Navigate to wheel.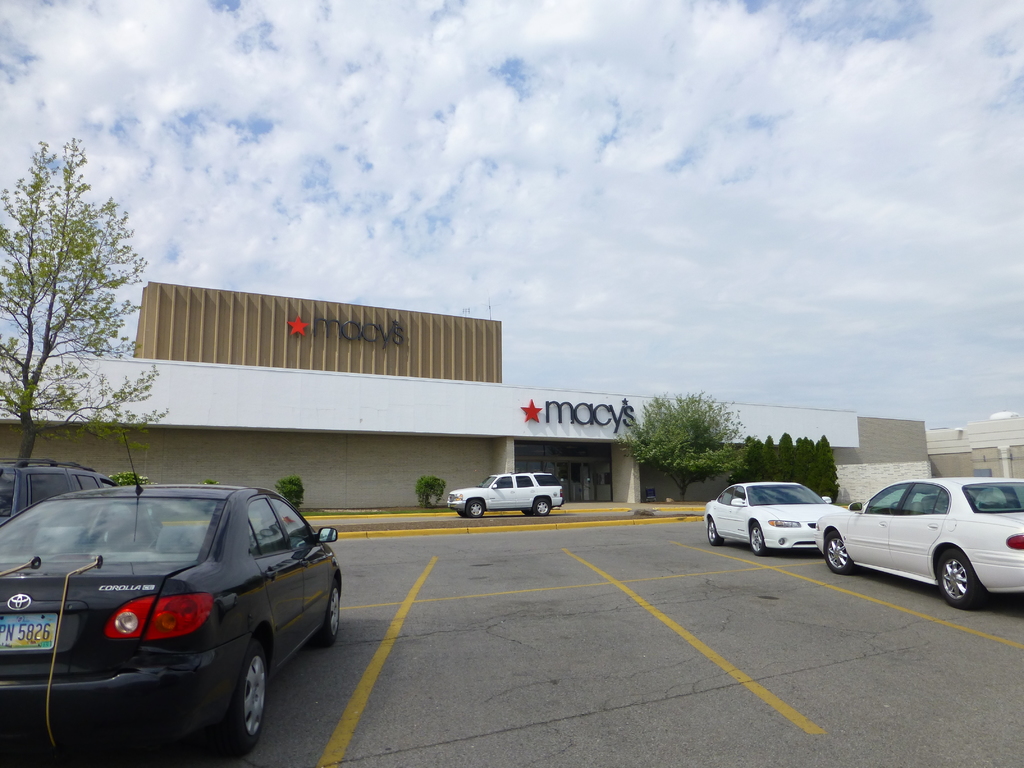
Navigation target: l=520, t=506, r=535, b=518.
